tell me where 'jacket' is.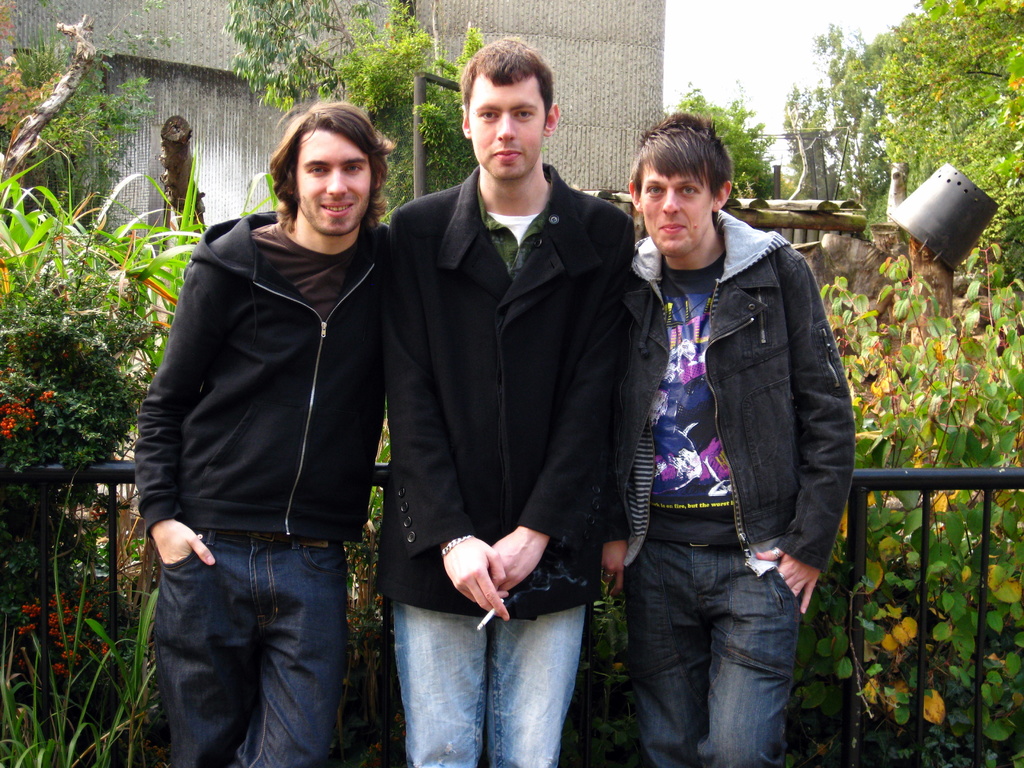
'jacket' is at {"x1": 390, "y1": 166, "x2": 630, "y2": 598}.
